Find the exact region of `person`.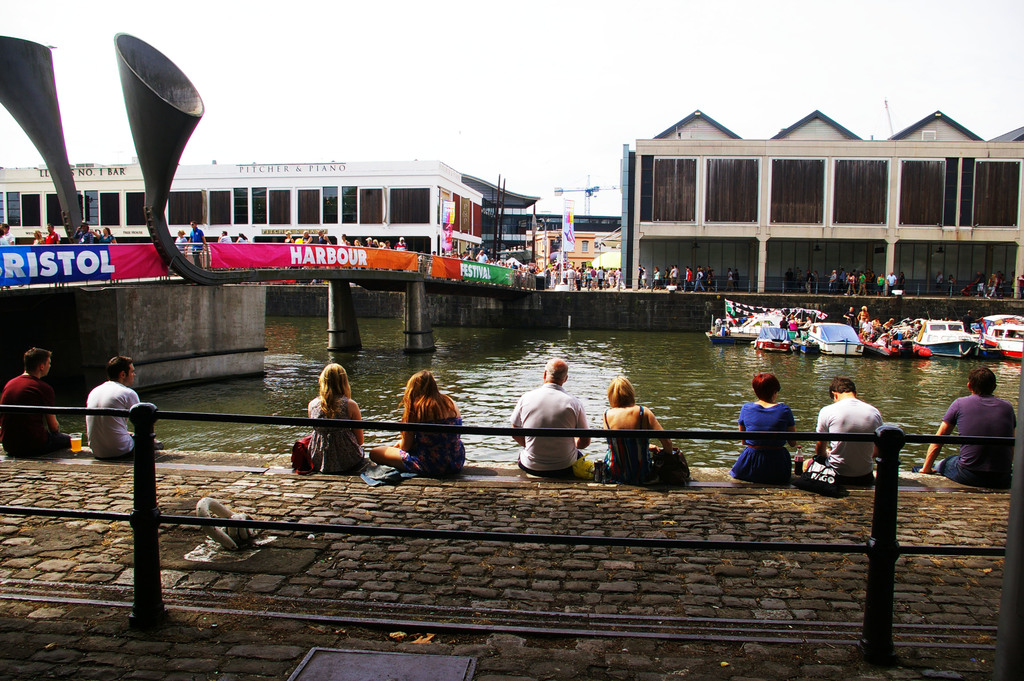
Exact region: bbox(3, 346, 74, 463).
